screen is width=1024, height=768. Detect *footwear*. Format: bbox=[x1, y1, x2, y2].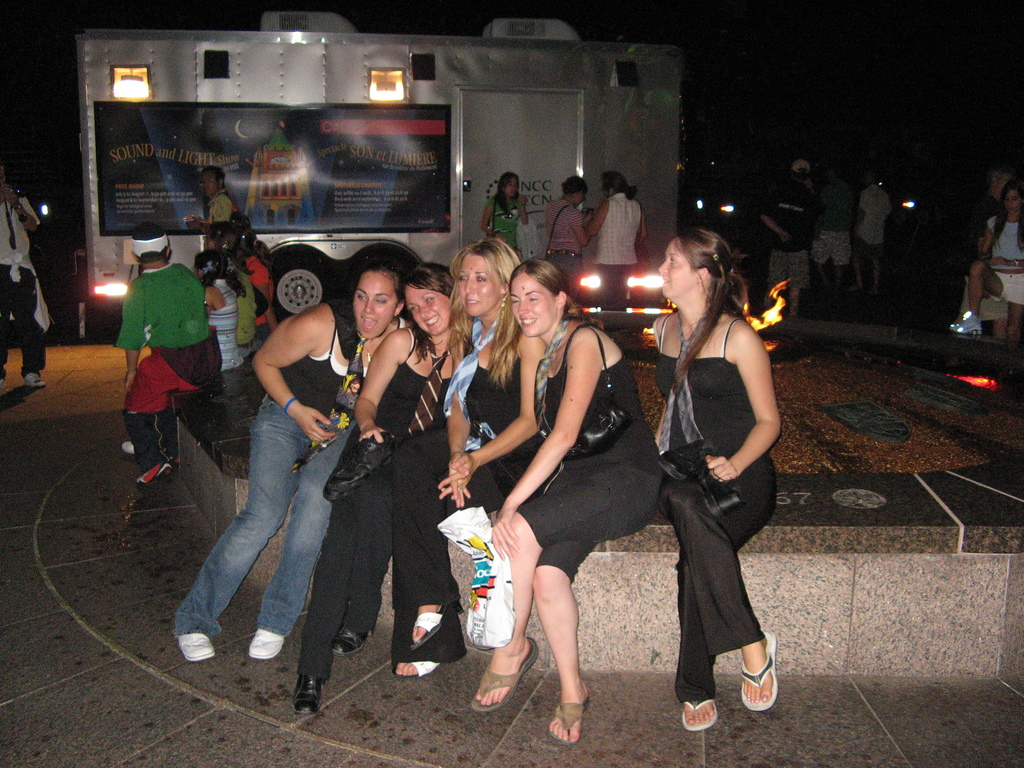
bbox=[405, 594, 465, 651].
